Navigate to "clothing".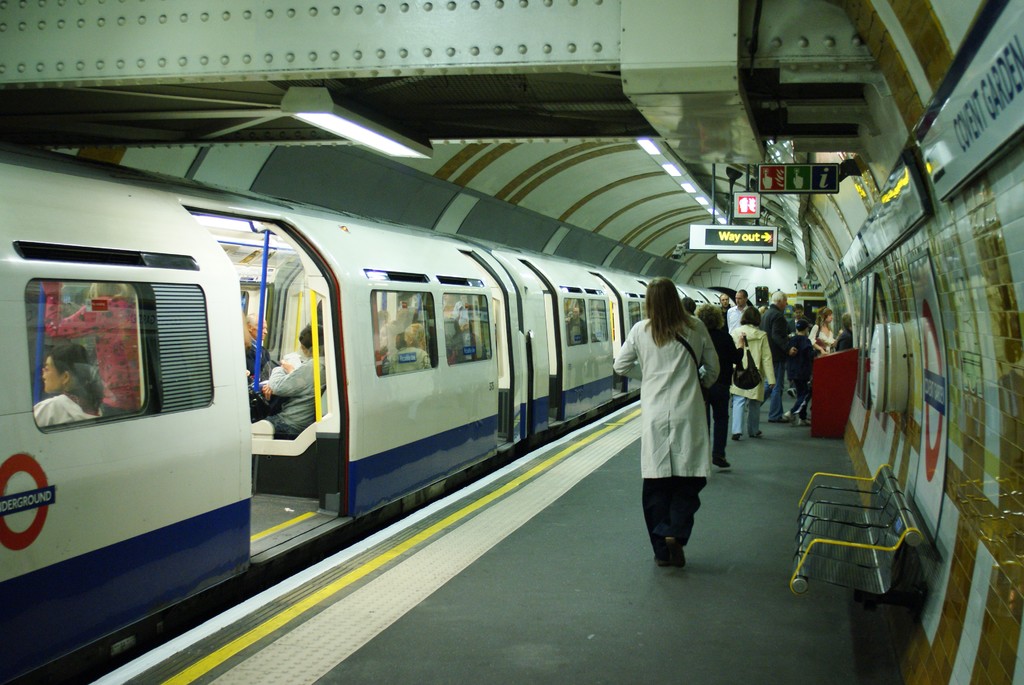
Navigation target: bbox=(724, 303, 748, 335).
